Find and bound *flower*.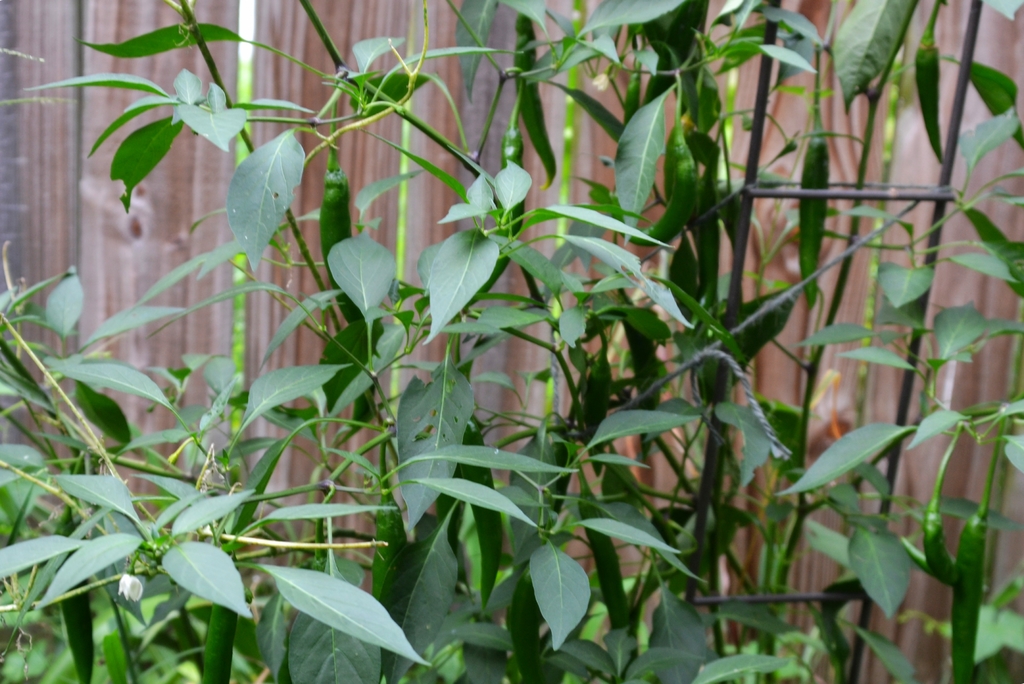
Bound: pyautogui.locateOnScreen(114, 571, 145, 602).
